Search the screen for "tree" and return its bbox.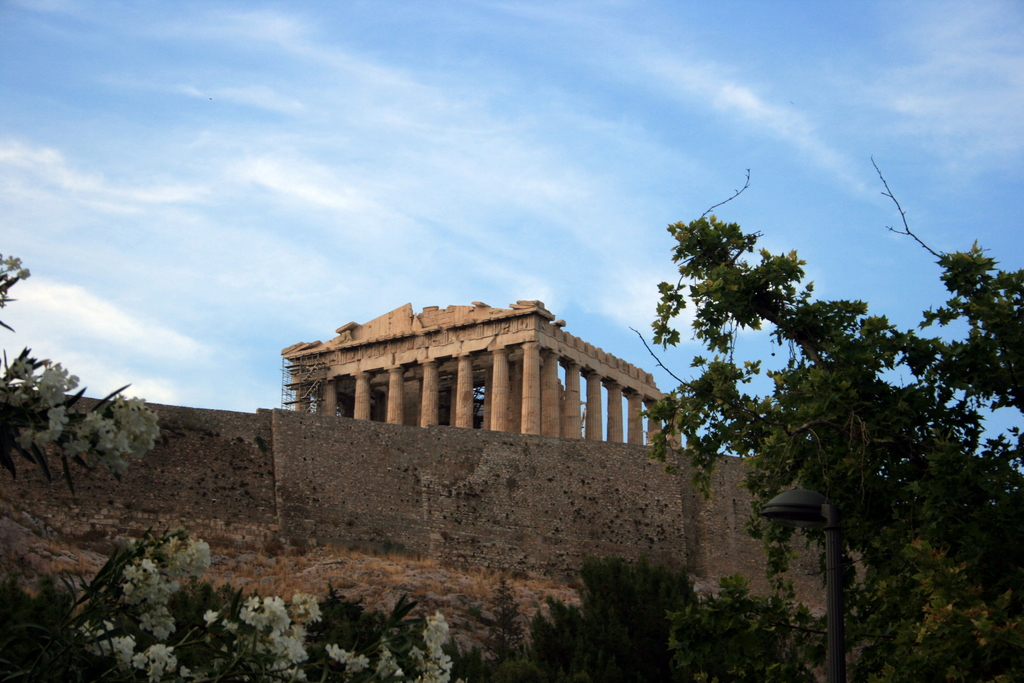
Found: 872/156/1023/414.
